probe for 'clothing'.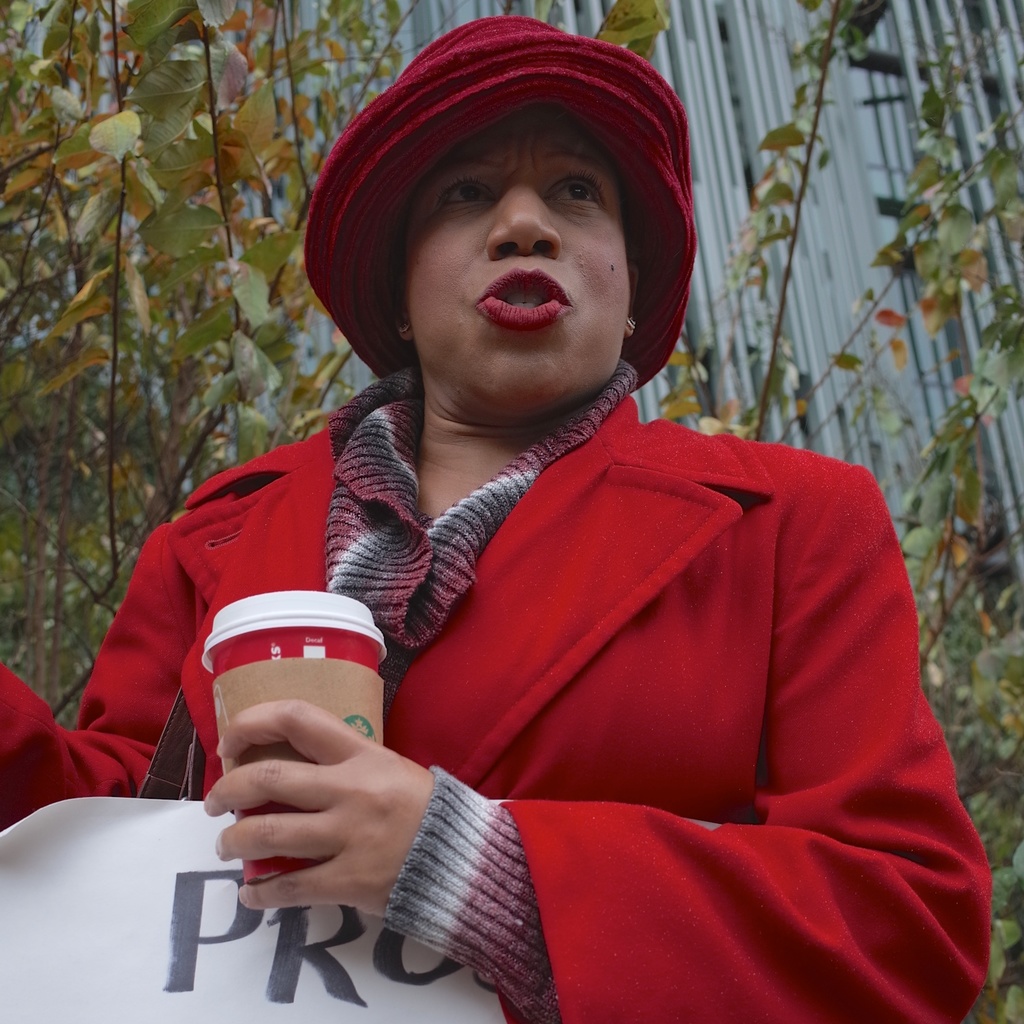
Probe result: (left=91, top=234, right=996, bottom=1016).
